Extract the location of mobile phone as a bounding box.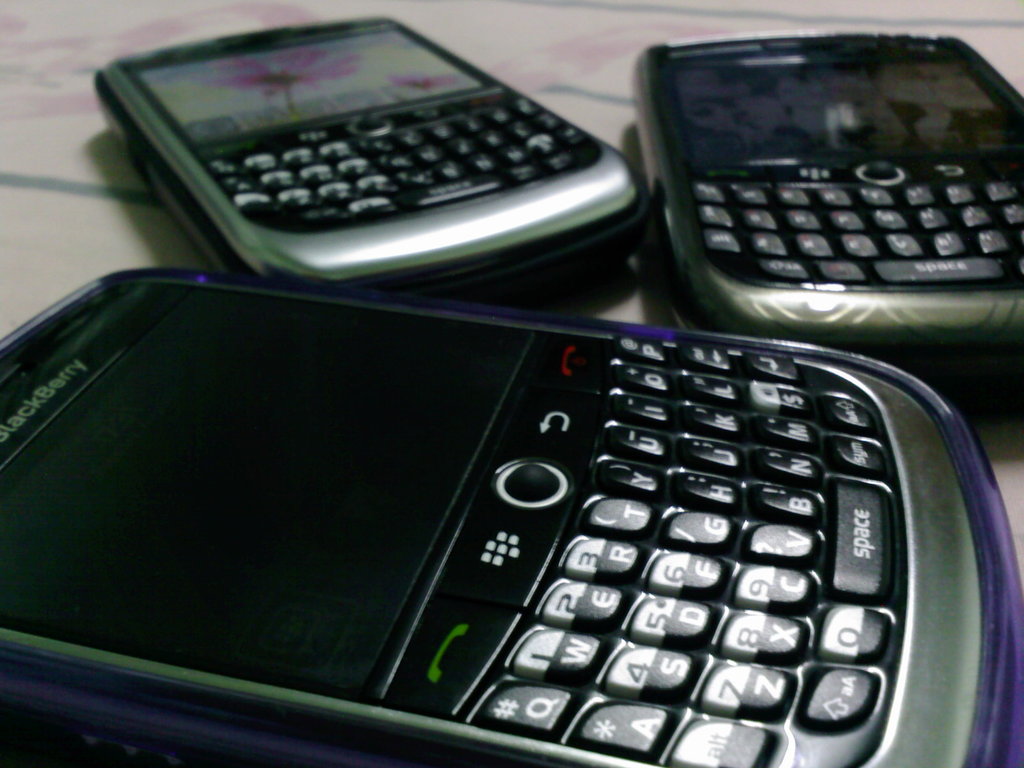
x1=77 y1=15 x2=641 y2=275.
